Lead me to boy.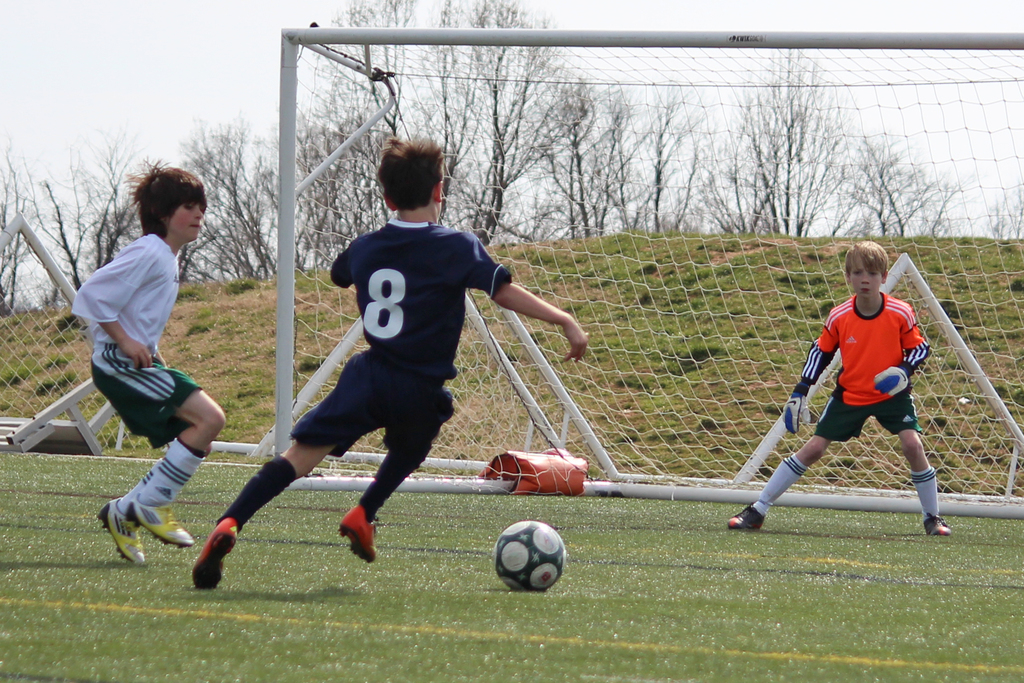
Lead to (left=724, top=237, right=956, bottom=536).
